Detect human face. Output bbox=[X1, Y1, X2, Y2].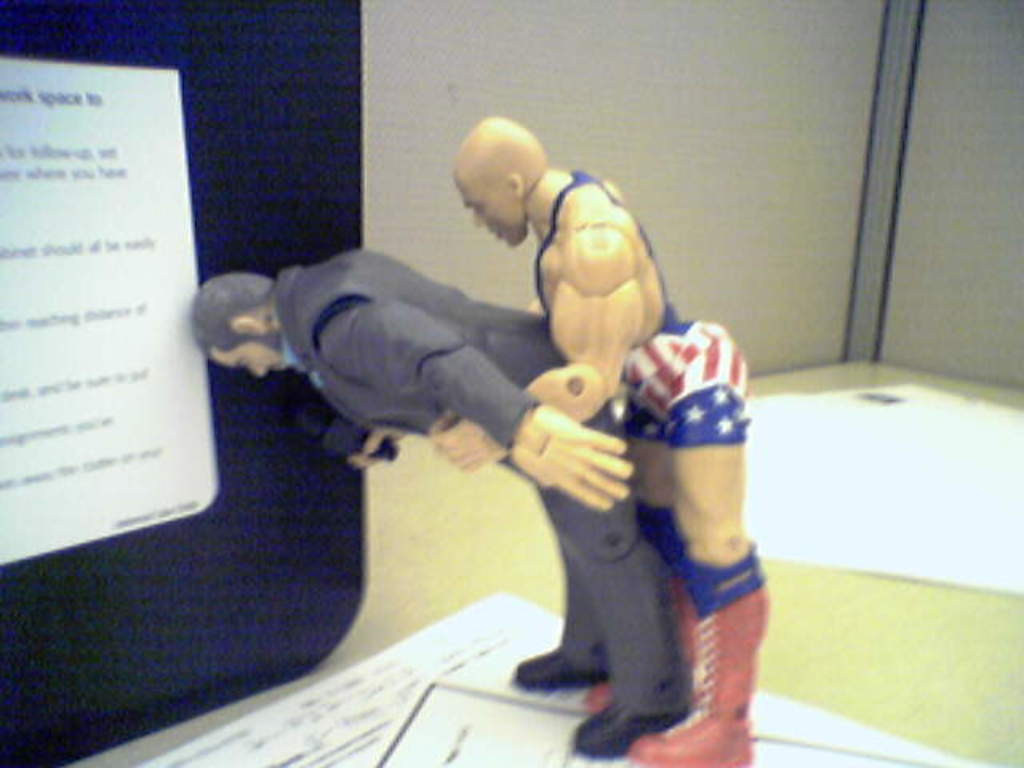
bbox=[451, 165, 526, 250].
